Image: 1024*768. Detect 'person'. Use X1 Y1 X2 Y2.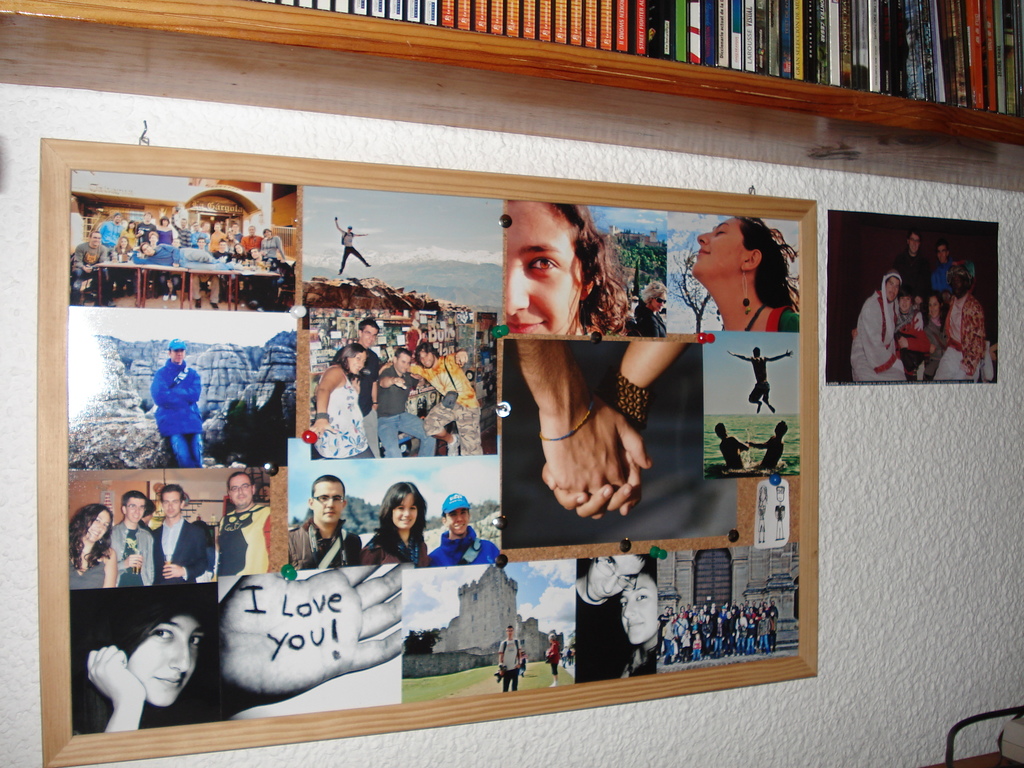
625 280 673 335.
